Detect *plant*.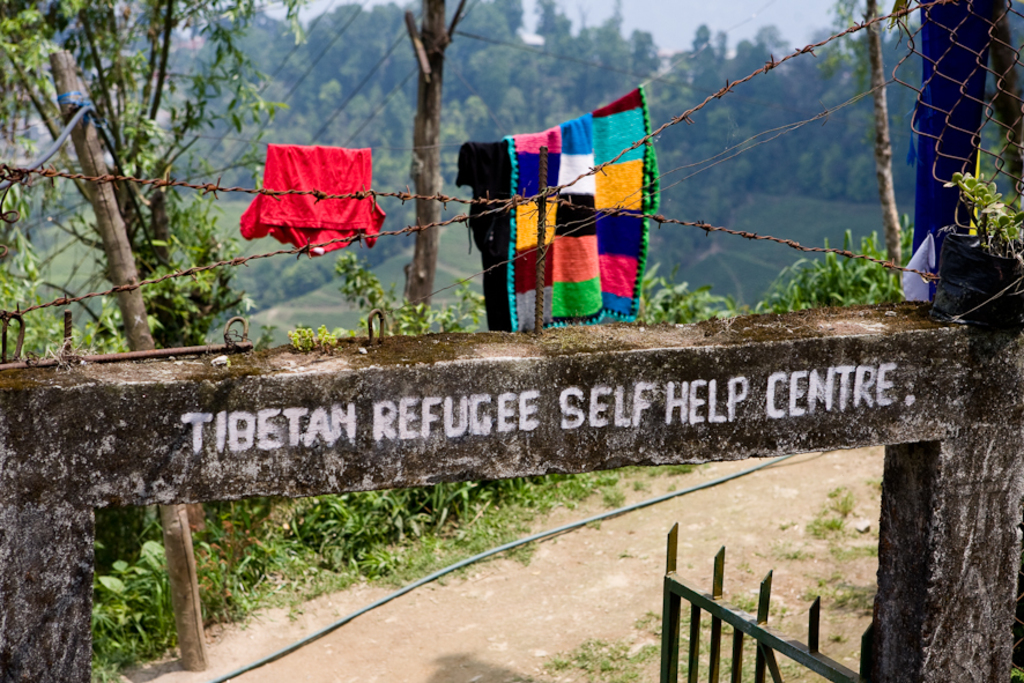
Detected at [814, 482, 889, 623].
